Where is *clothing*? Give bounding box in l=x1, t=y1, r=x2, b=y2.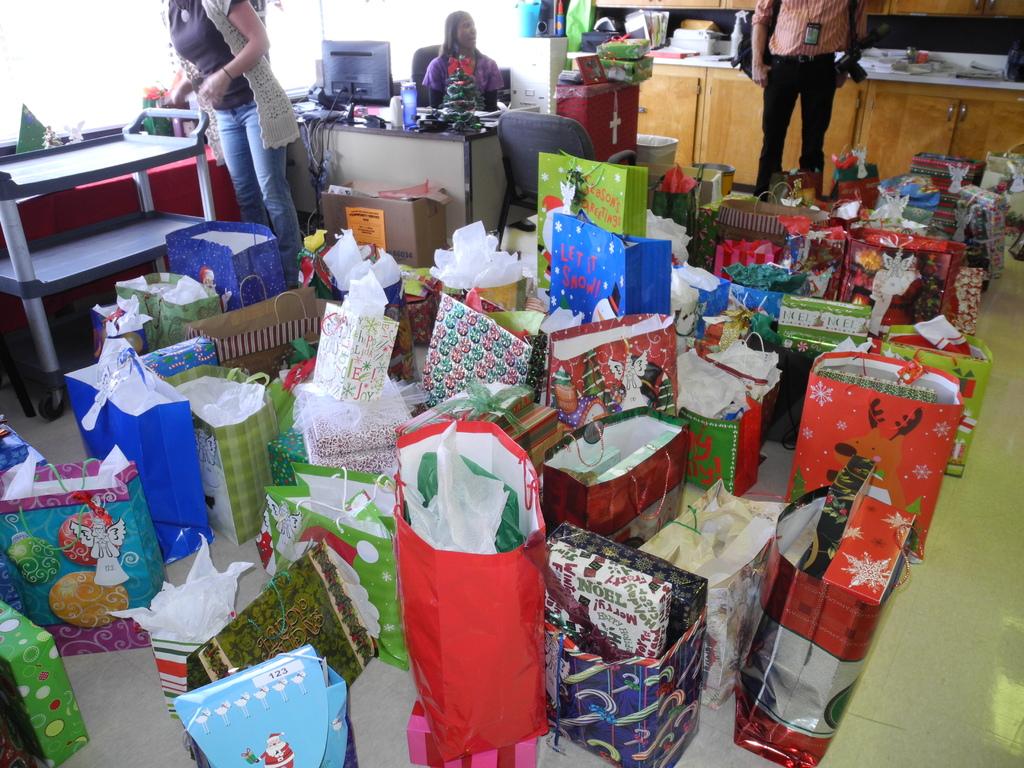
l=416, t=49, r=514, b=119.
